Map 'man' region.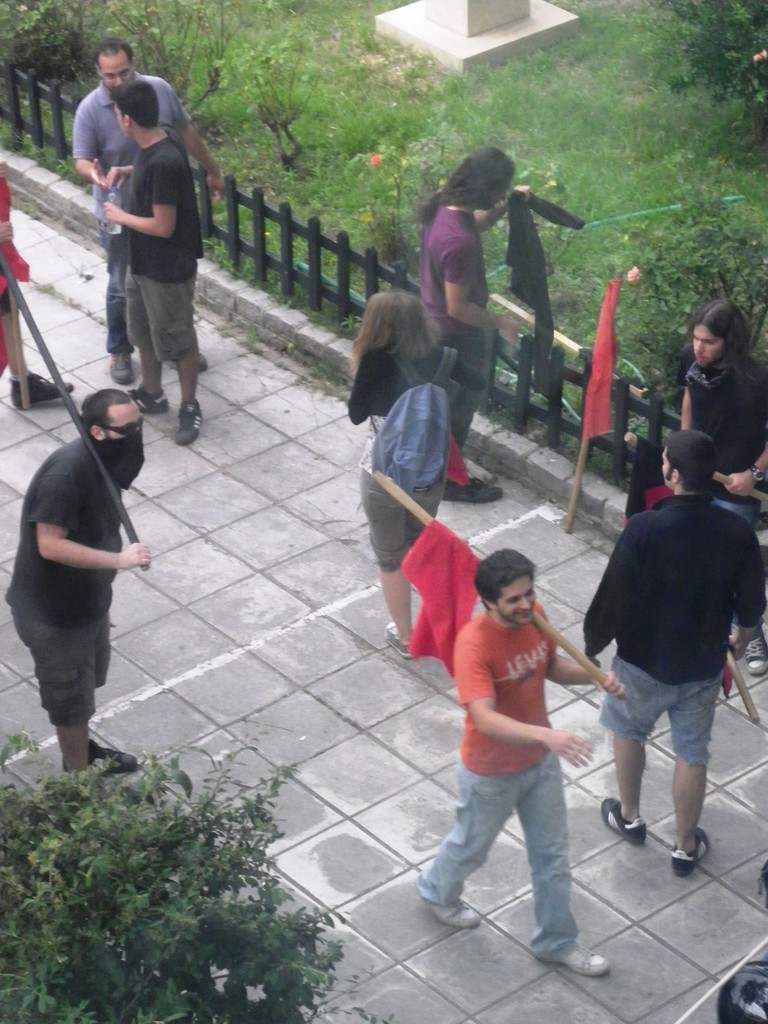
Mapped to {"x1": 85, "y1": 83, "x2": 214, "y2": 454}.
